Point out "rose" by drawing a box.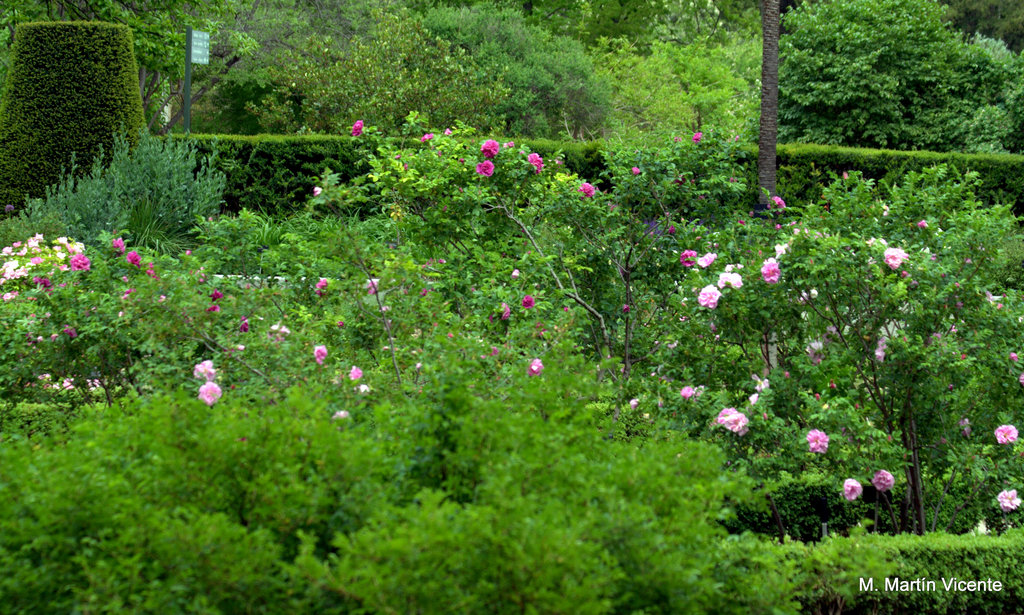
x1=678, y1=385, x2=692, y2=397.
